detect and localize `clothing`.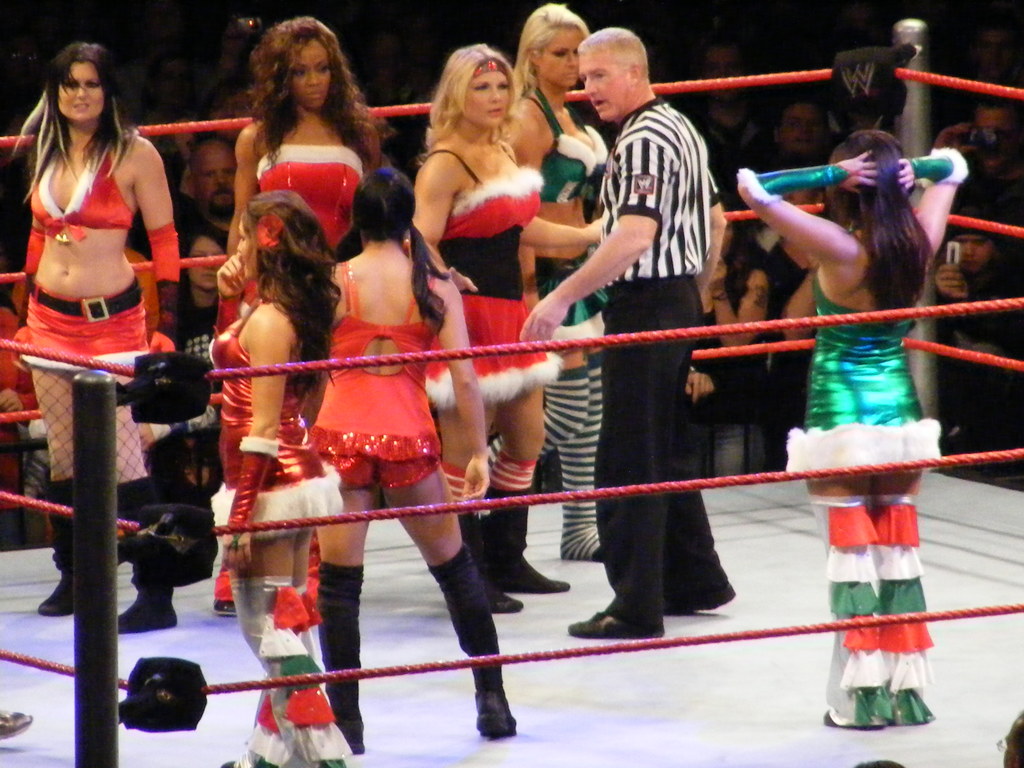
Localized at (left=0, top=297, right=44, bottom=550).
